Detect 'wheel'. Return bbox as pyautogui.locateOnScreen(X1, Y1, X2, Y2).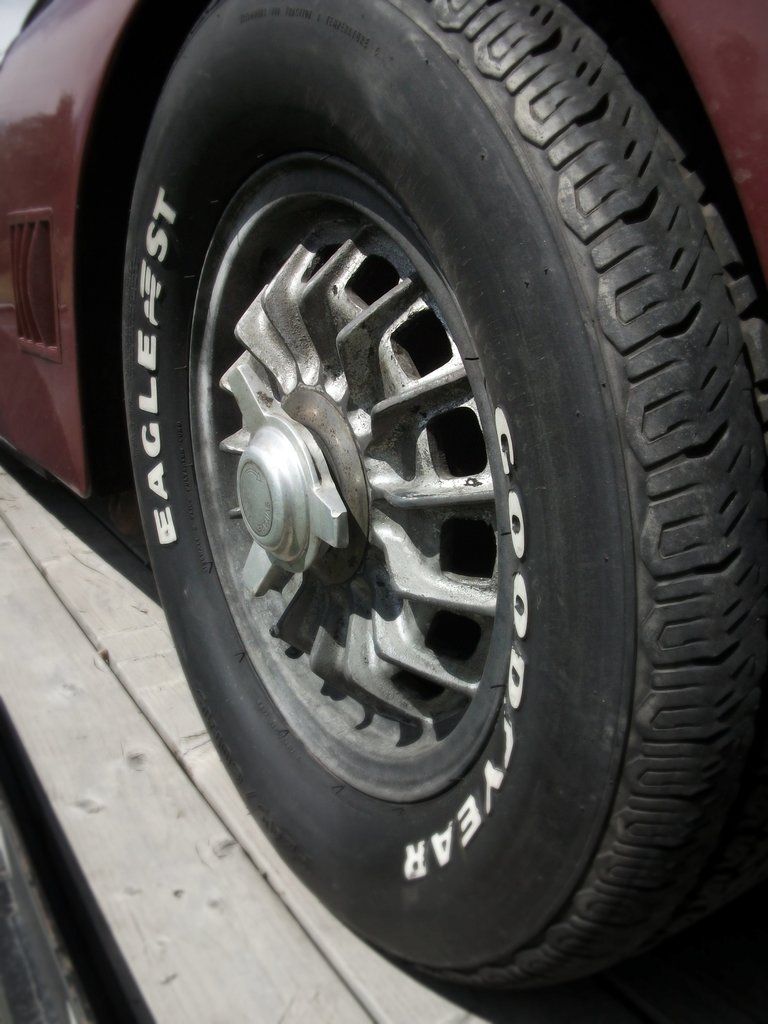
pyautogui.locateOnScreen(86, 21, 764, 989).
